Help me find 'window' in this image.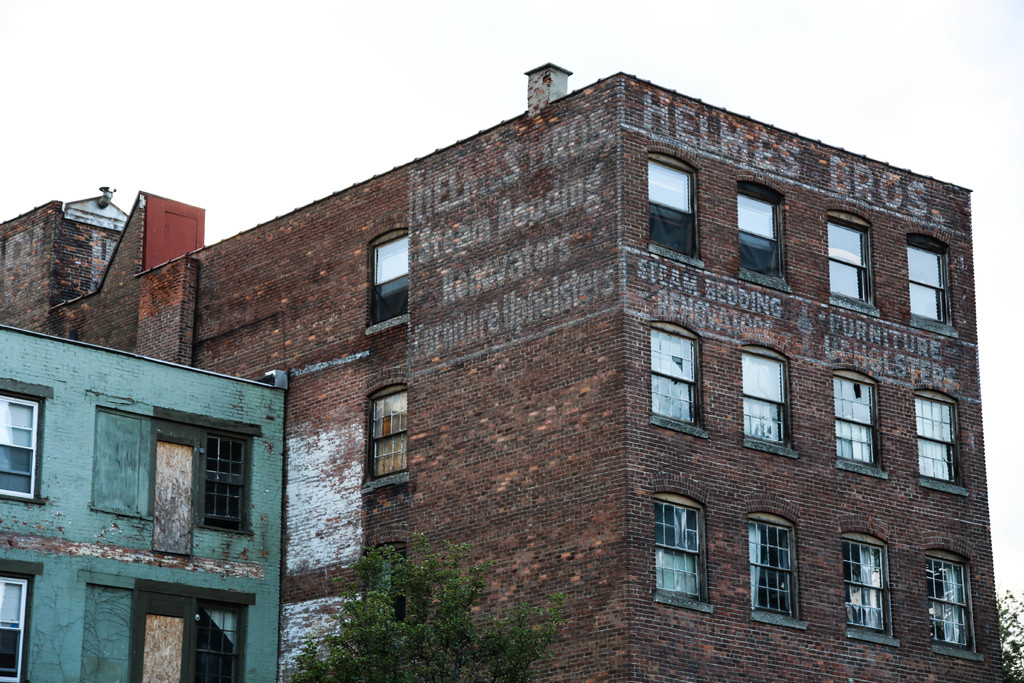
Found it: 648 145 708 270.
